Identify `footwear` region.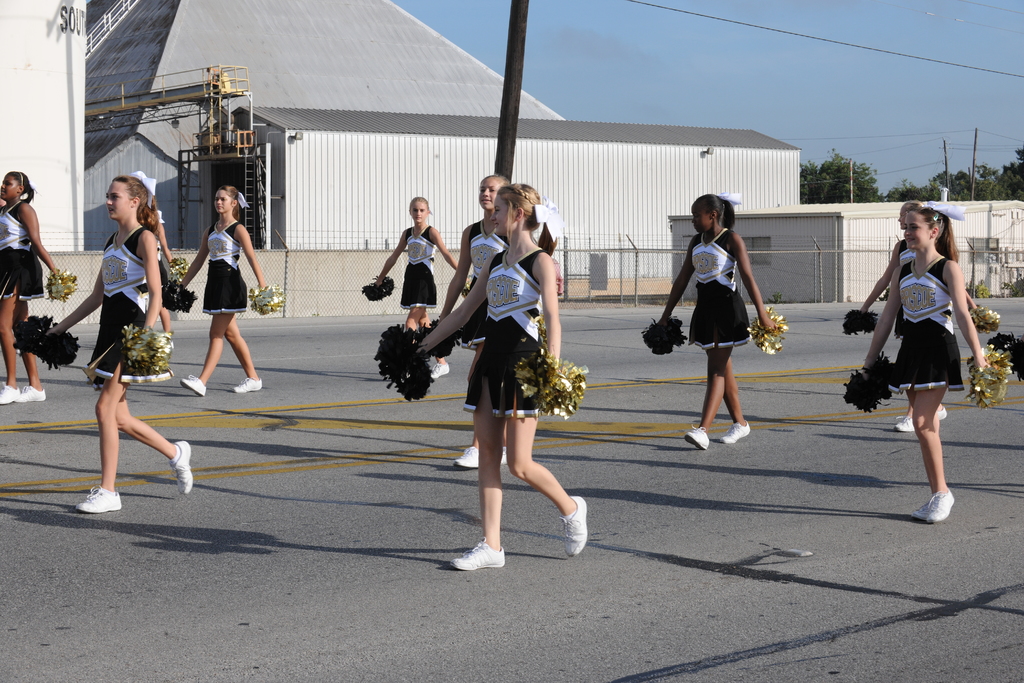
Region: 15:383:47:401.
